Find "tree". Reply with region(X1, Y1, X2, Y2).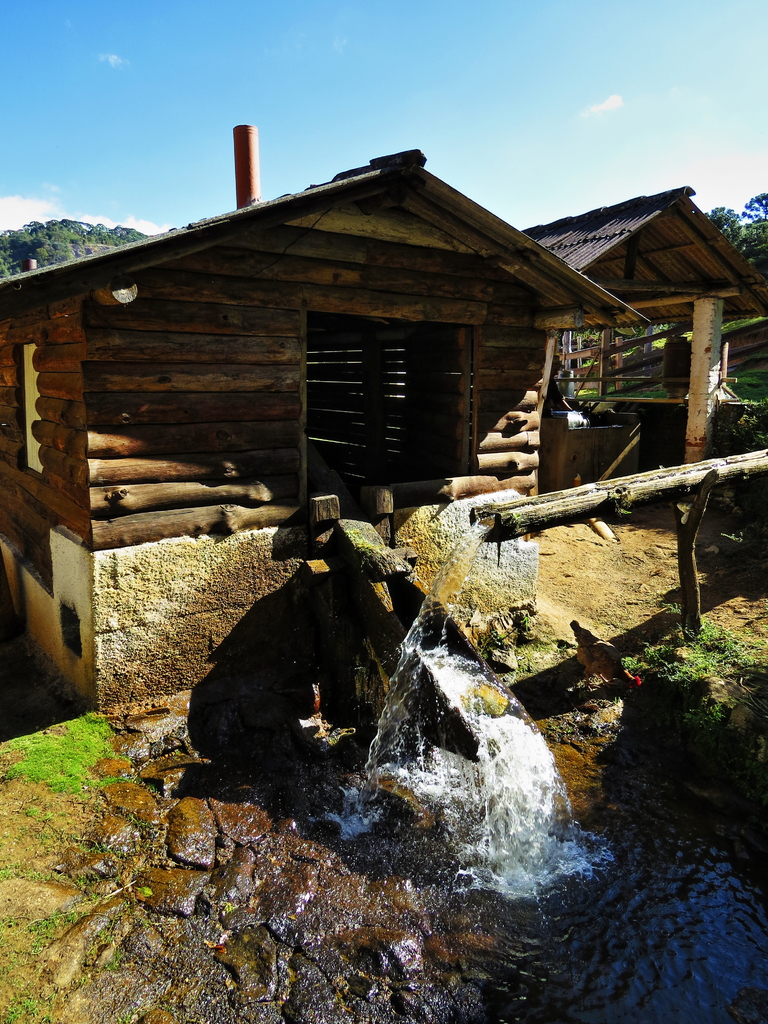
region(0, 207, 168, 280).
